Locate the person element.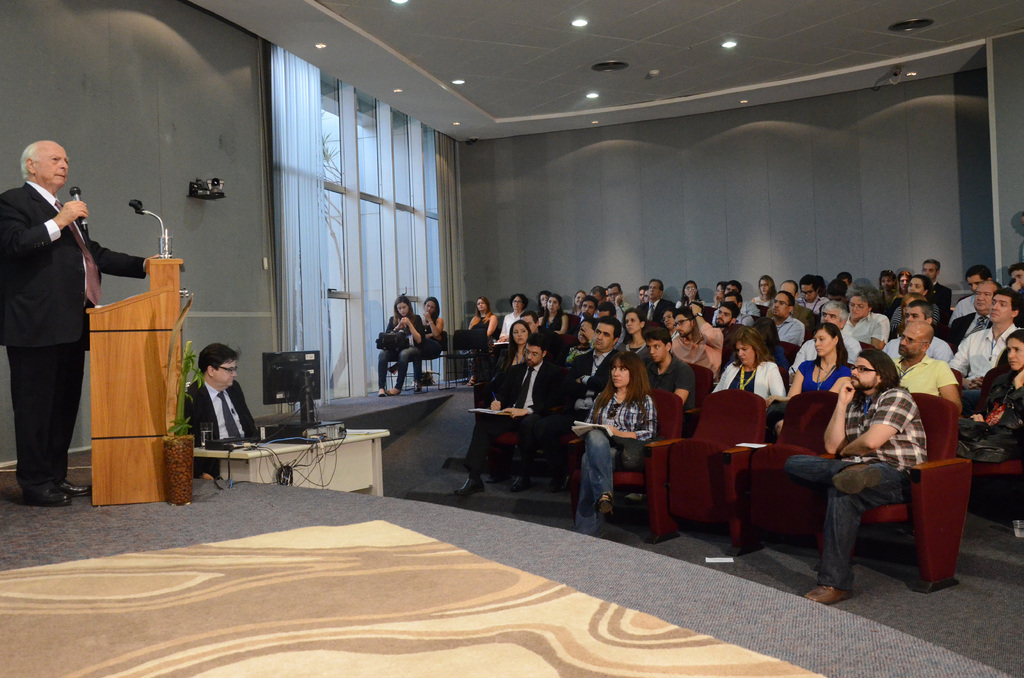
Element bbox: [721,322,789,400].
